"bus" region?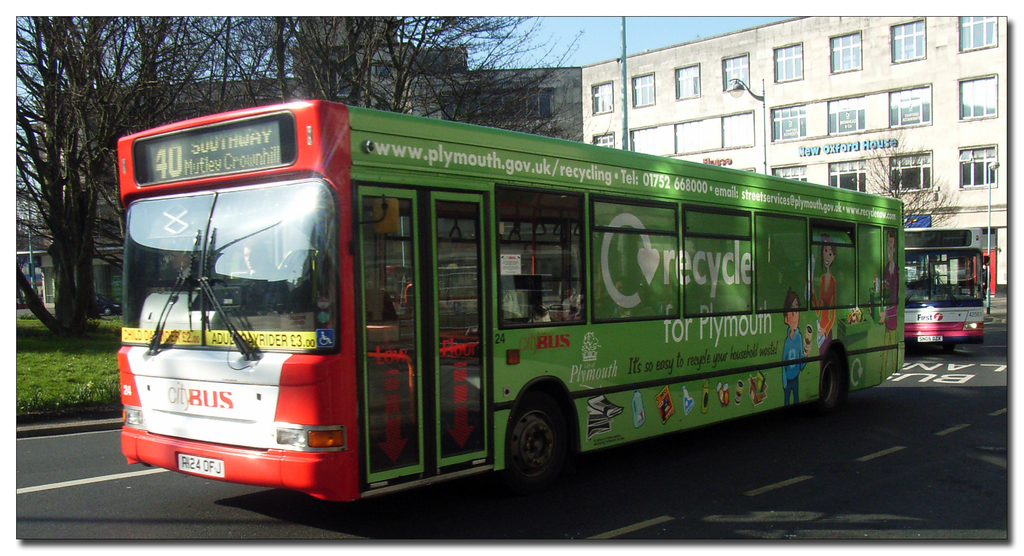
x1=900, y1=224, x2=989, y2=353
